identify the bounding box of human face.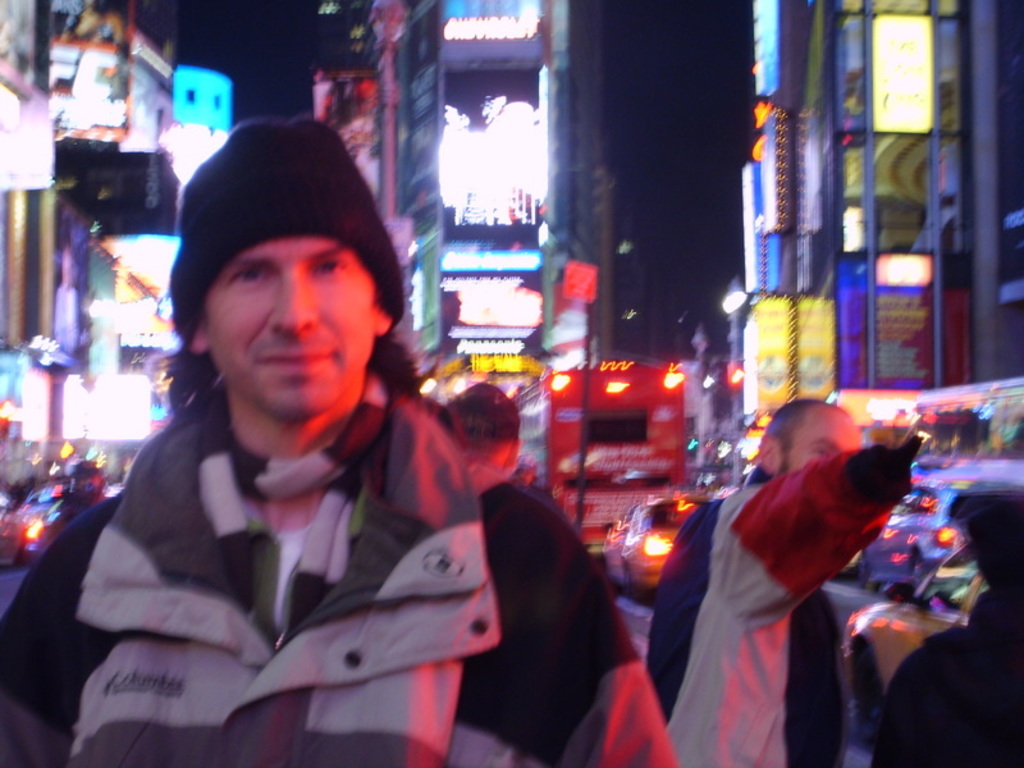
201:234:380:417.
